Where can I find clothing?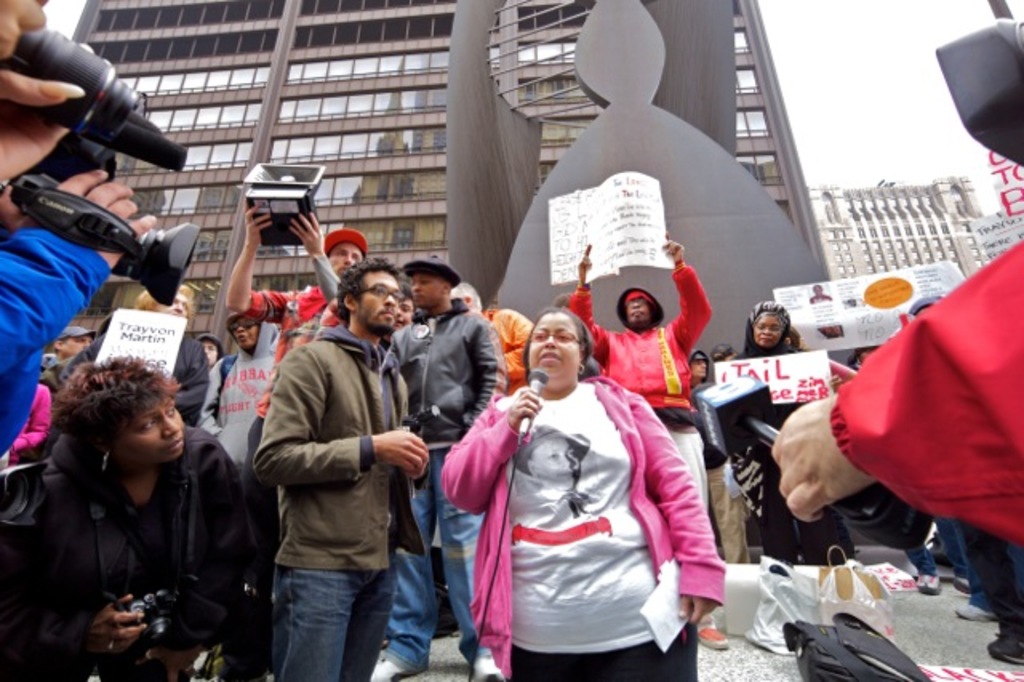
You can find it at l=390, t=445, r=474, b=679.
